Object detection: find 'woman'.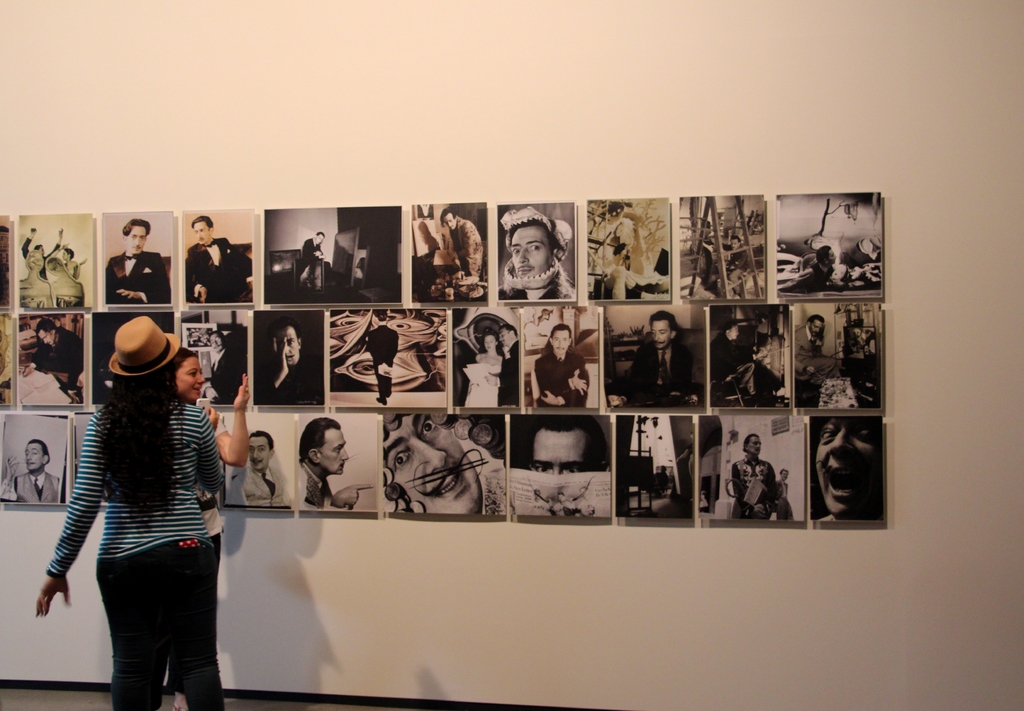
left=465, top=329, right=499, bottom=406.
